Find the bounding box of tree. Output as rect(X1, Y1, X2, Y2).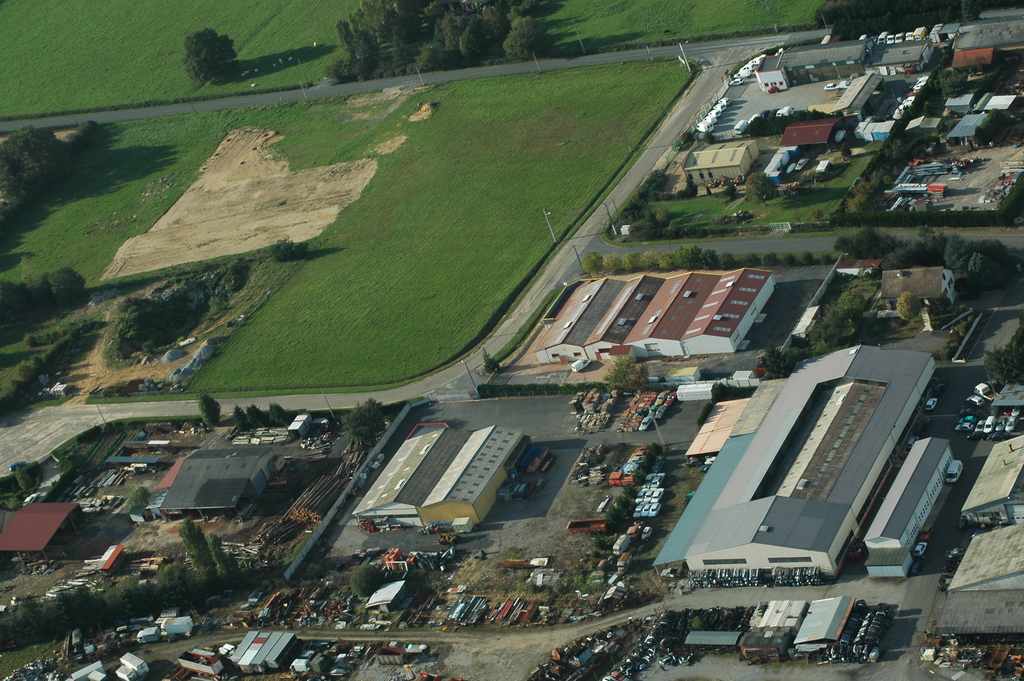
rect(938, 225, 977, 275).
